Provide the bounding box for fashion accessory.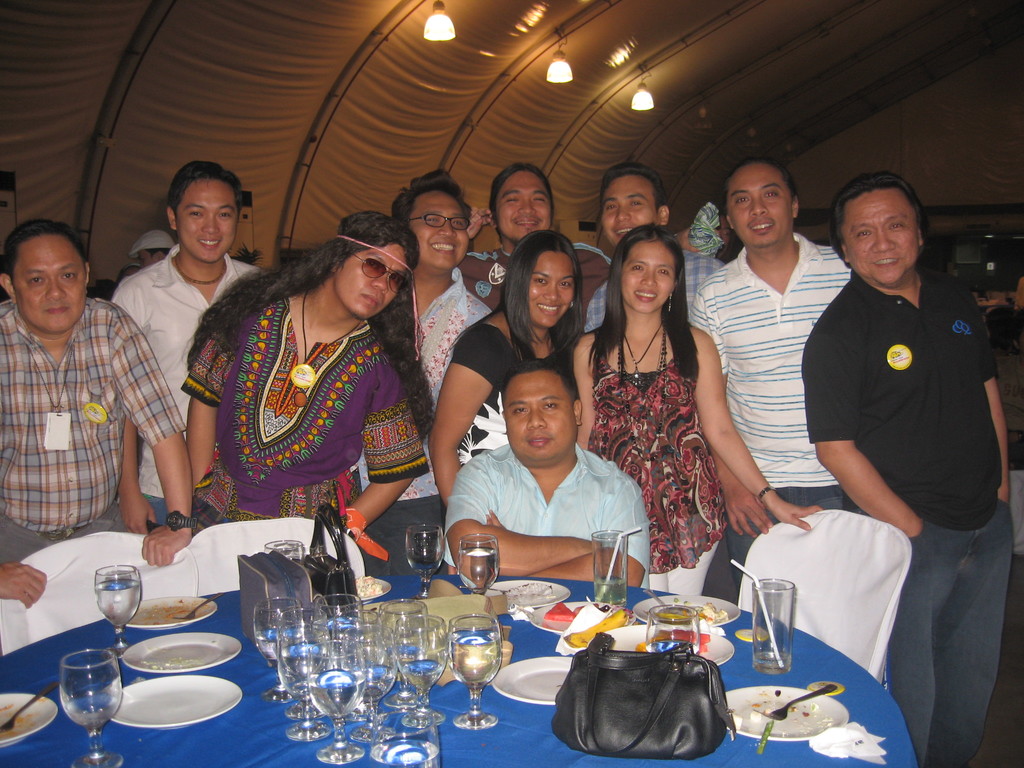
{"x1": 287, "y1": 291, "x2": 361, "y2": 392}.
